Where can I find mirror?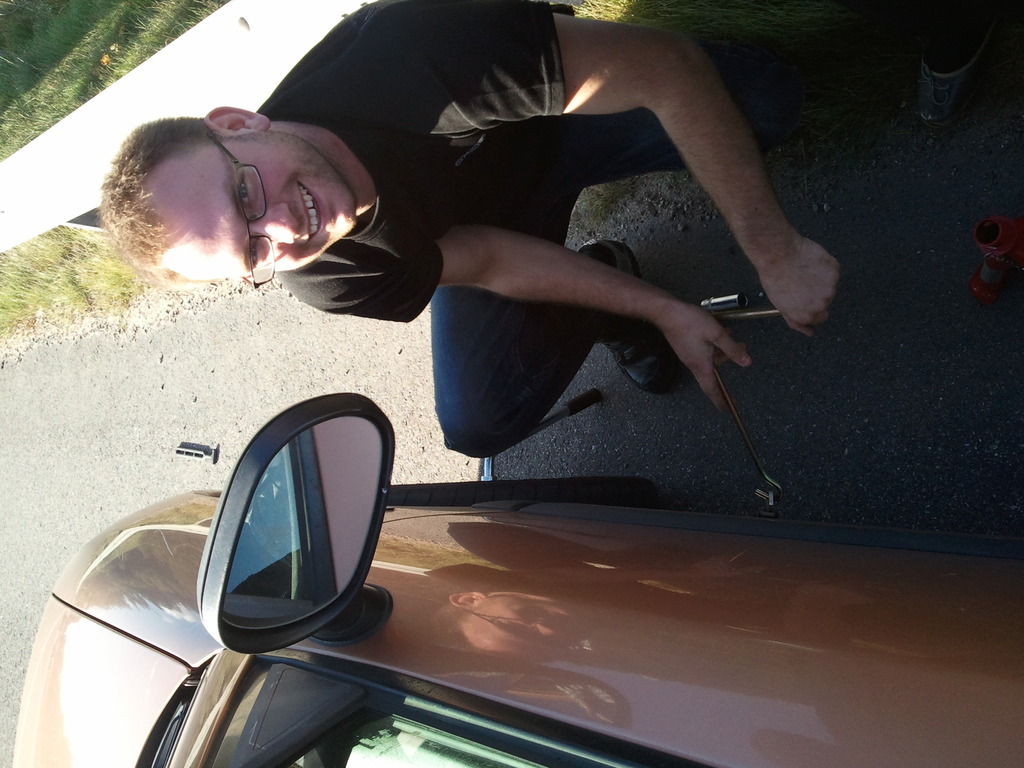
You can find it at [218, 419, 384, 634].
